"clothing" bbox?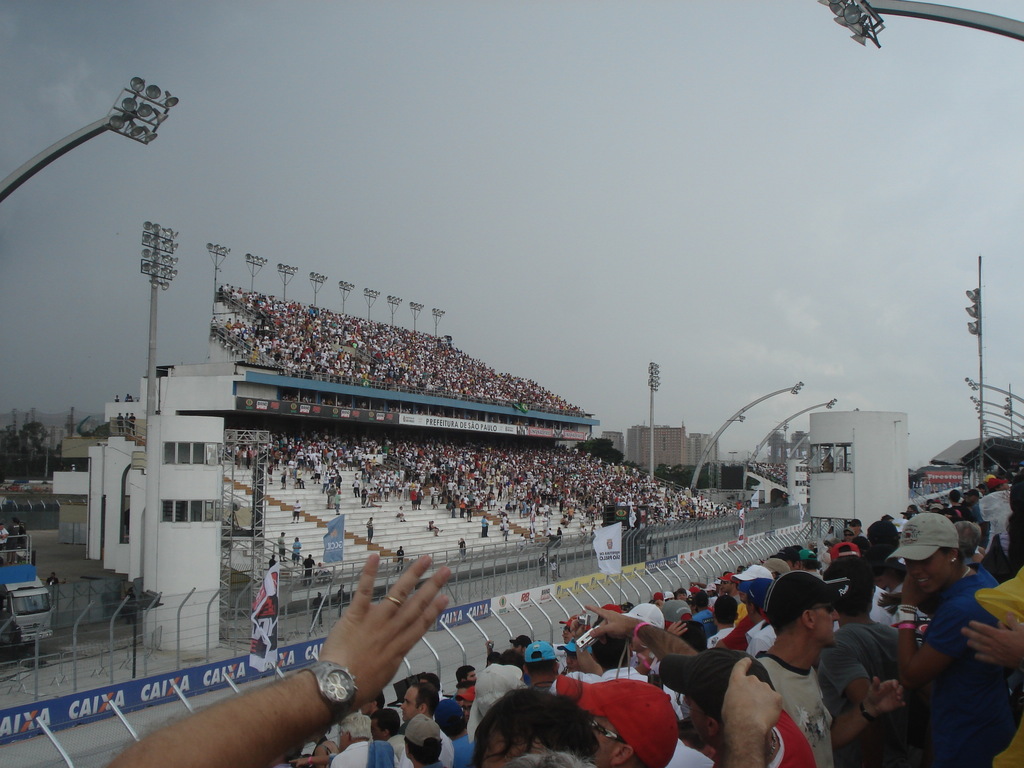
{"left": 746, "top": 643, "right": 852, "bottom": 767}
